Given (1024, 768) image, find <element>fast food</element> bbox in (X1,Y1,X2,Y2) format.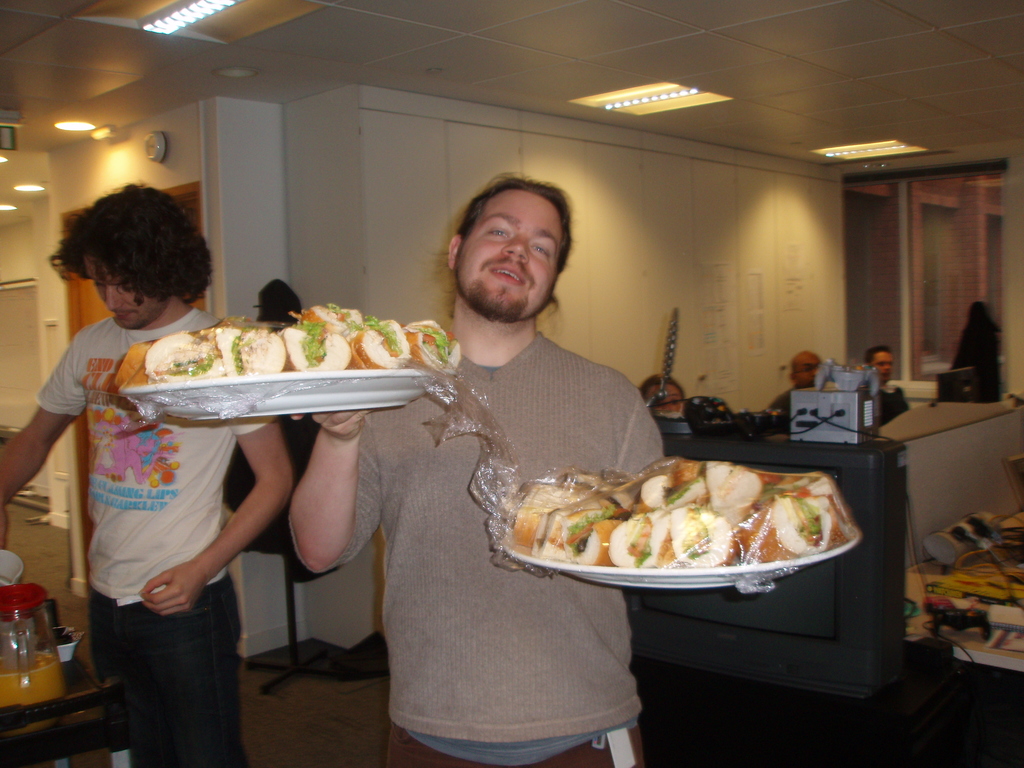
(297,301,361,325).
